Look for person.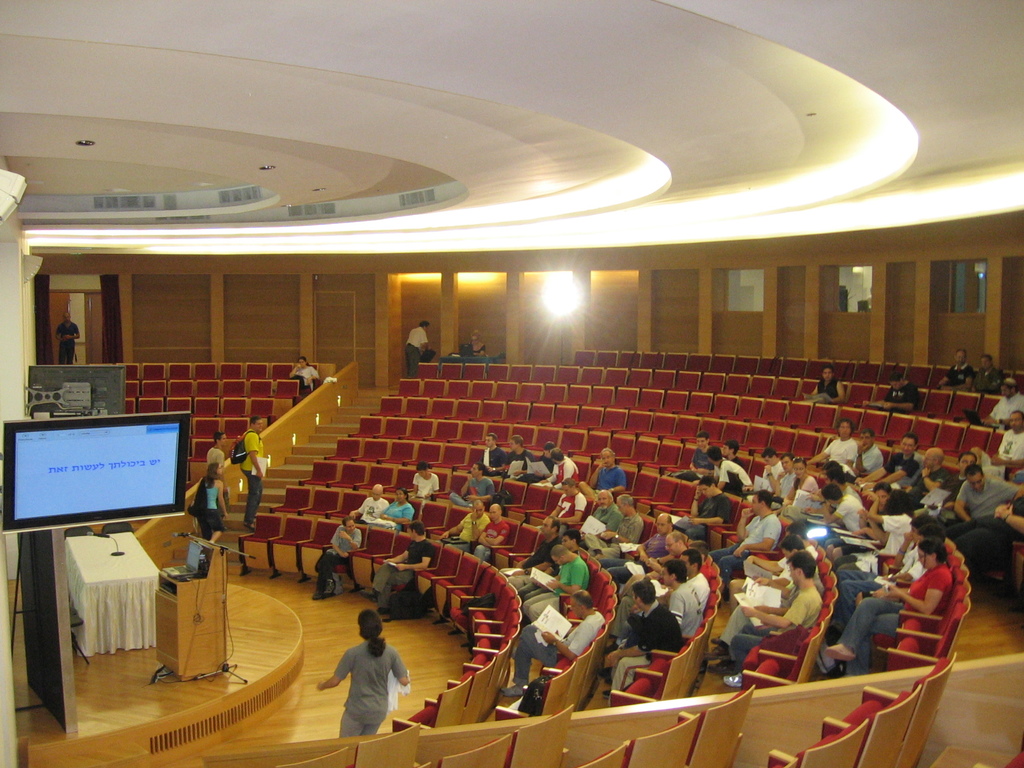
Found: bbox=(234, 416, 269, 527).
